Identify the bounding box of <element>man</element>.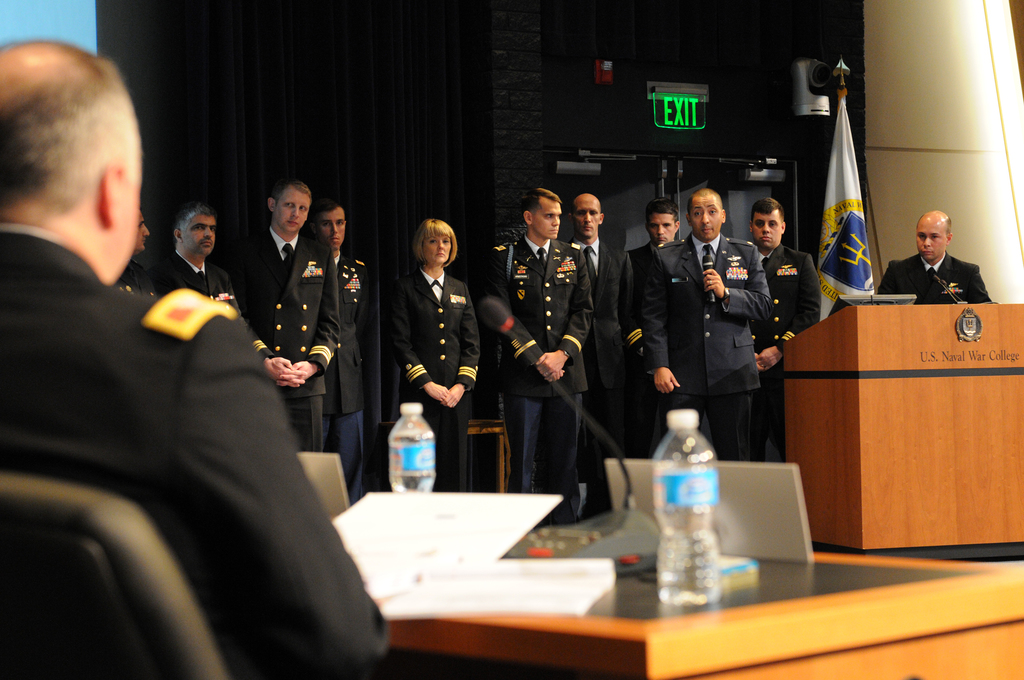
pyautogui.locateOnScreen(749, 203, 817, 465).
